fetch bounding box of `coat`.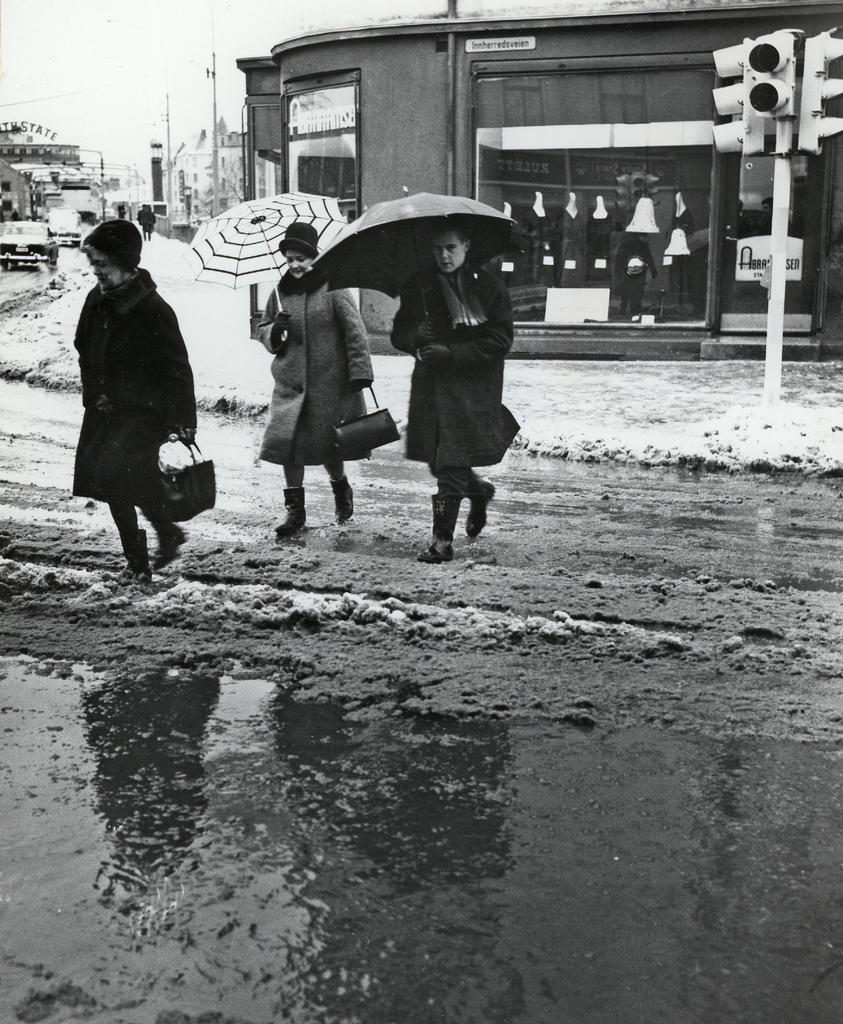
Bbox: x1=77 y1=228 x2=199 y2=520.
